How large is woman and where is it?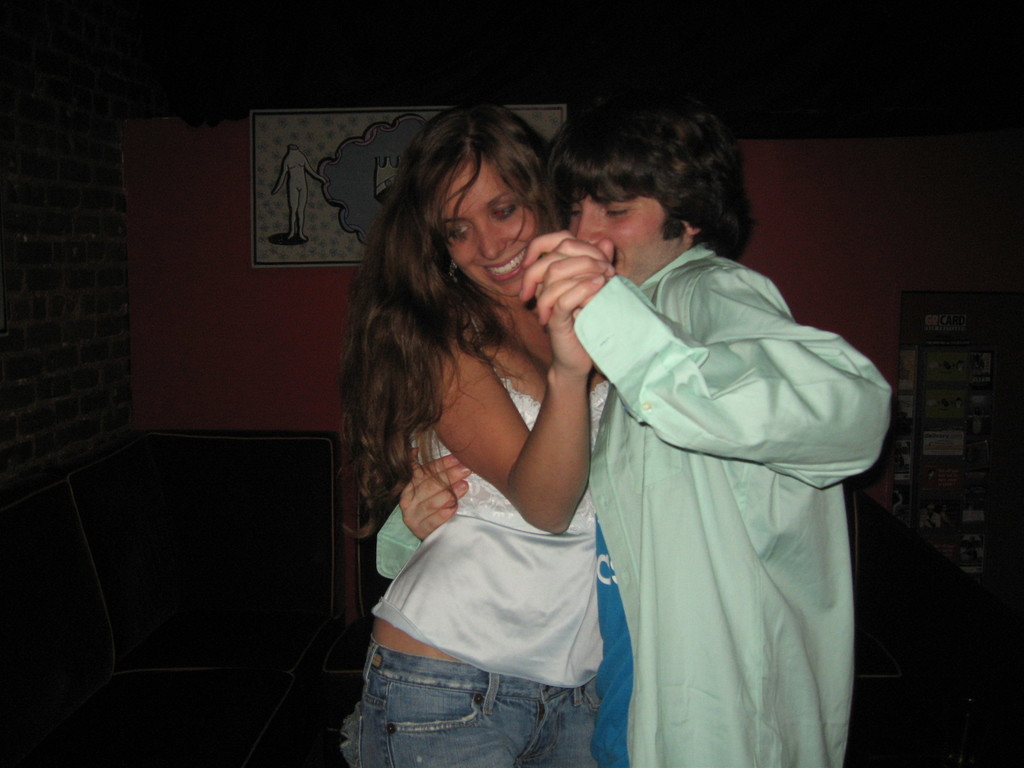
Bounding box: box(319, 106, 659, 767).
